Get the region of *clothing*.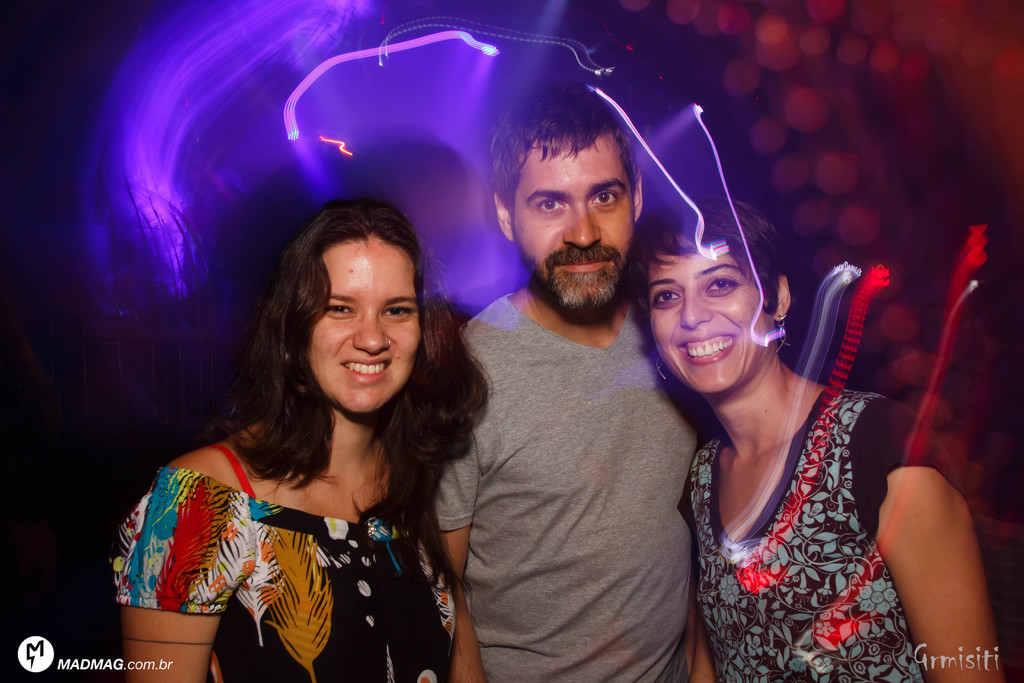
detection(680, 377, 975, 682).
